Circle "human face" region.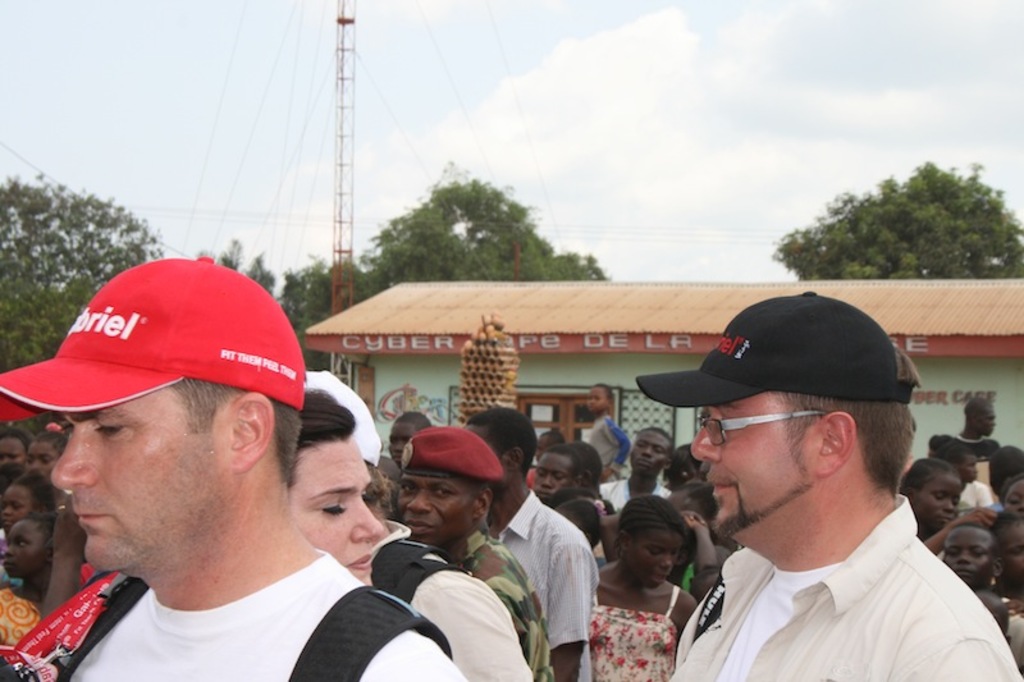
Region: 635:536:680:587.
